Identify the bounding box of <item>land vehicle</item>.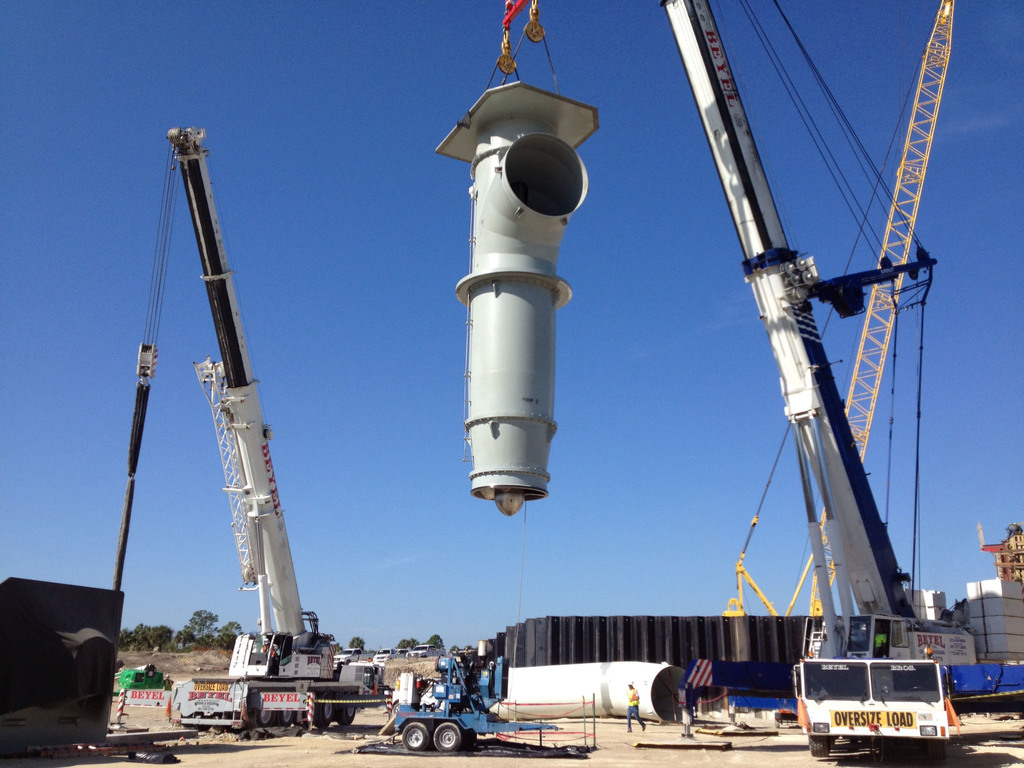
bbox=[787, 652, 1023, 755].
